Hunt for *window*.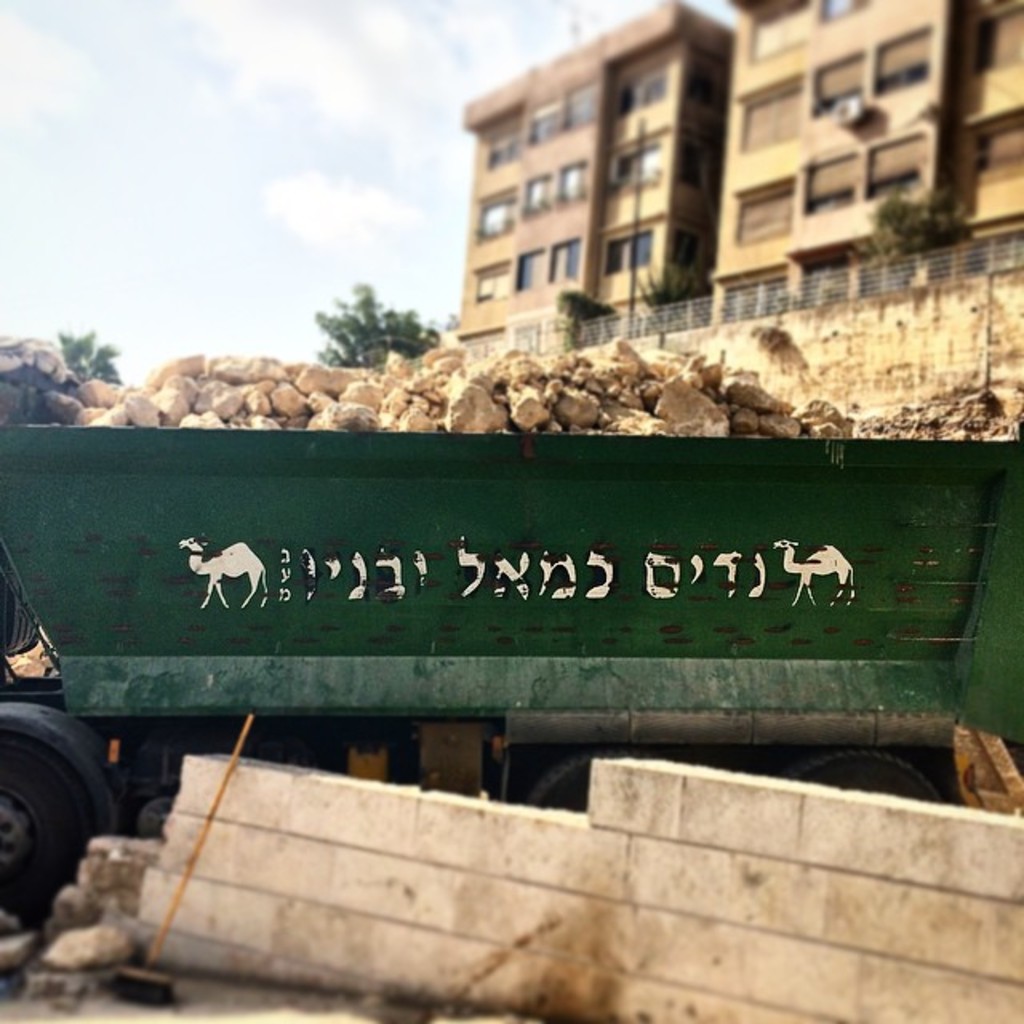
Hunted down at [530,110,560,141].
